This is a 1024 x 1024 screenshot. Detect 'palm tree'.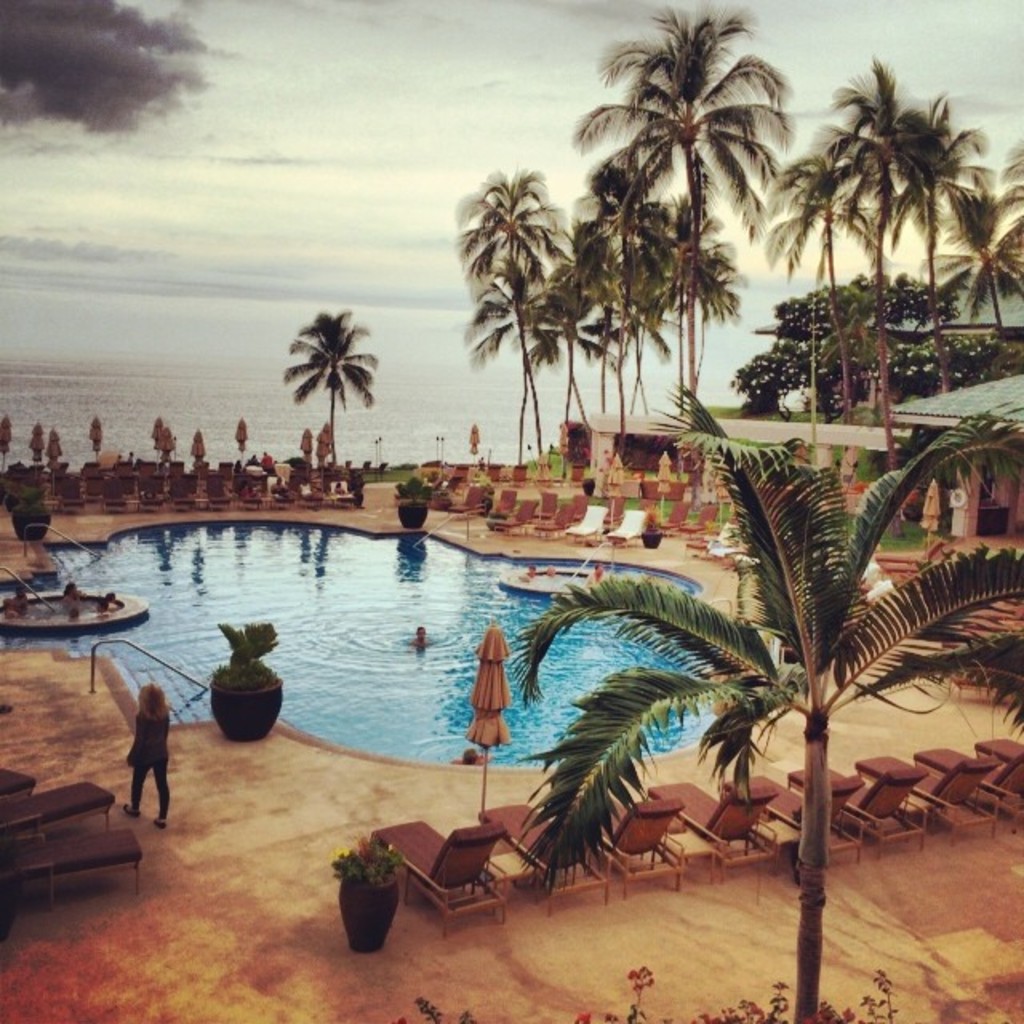
861 86 925 264.
